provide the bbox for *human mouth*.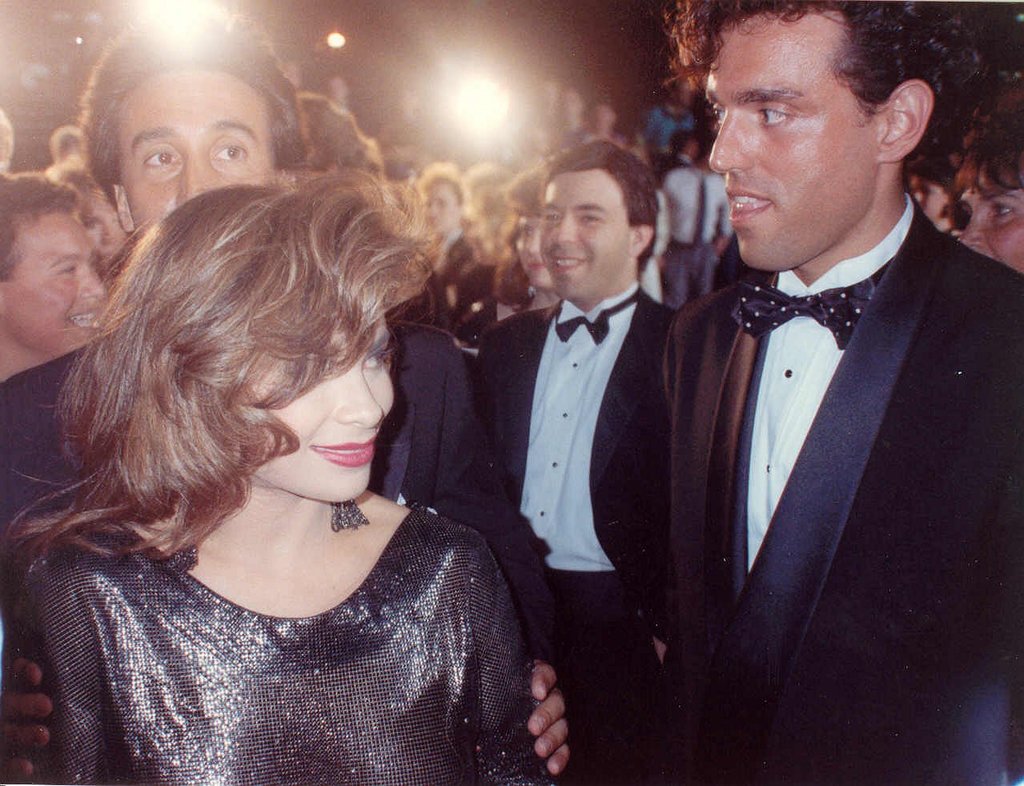
box=[312, 425, 378, 471].
